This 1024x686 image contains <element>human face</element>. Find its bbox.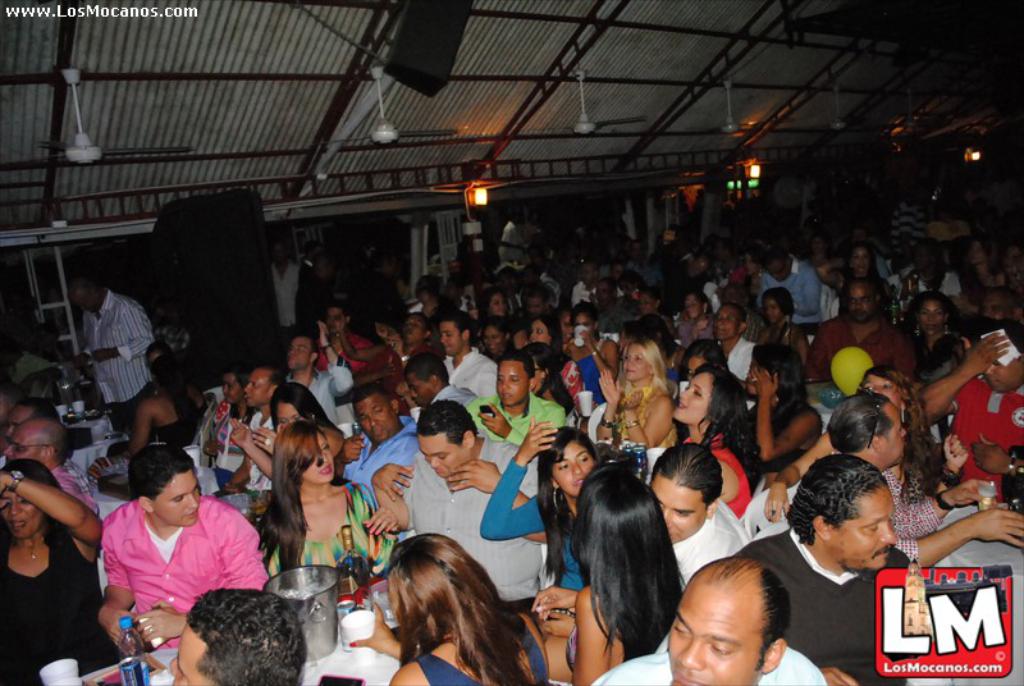
BBox(878, 406, 906, 465).
